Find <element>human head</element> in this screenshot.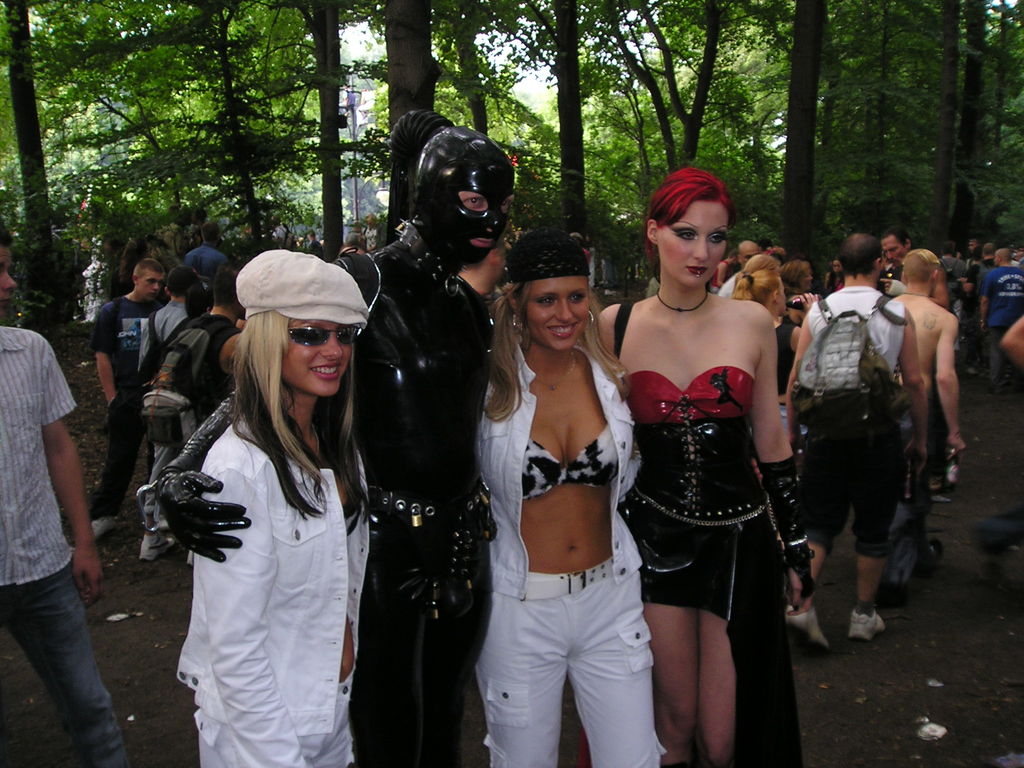
The bounding box for <element>human head</element> is crop(737, 238, 761, 263).
